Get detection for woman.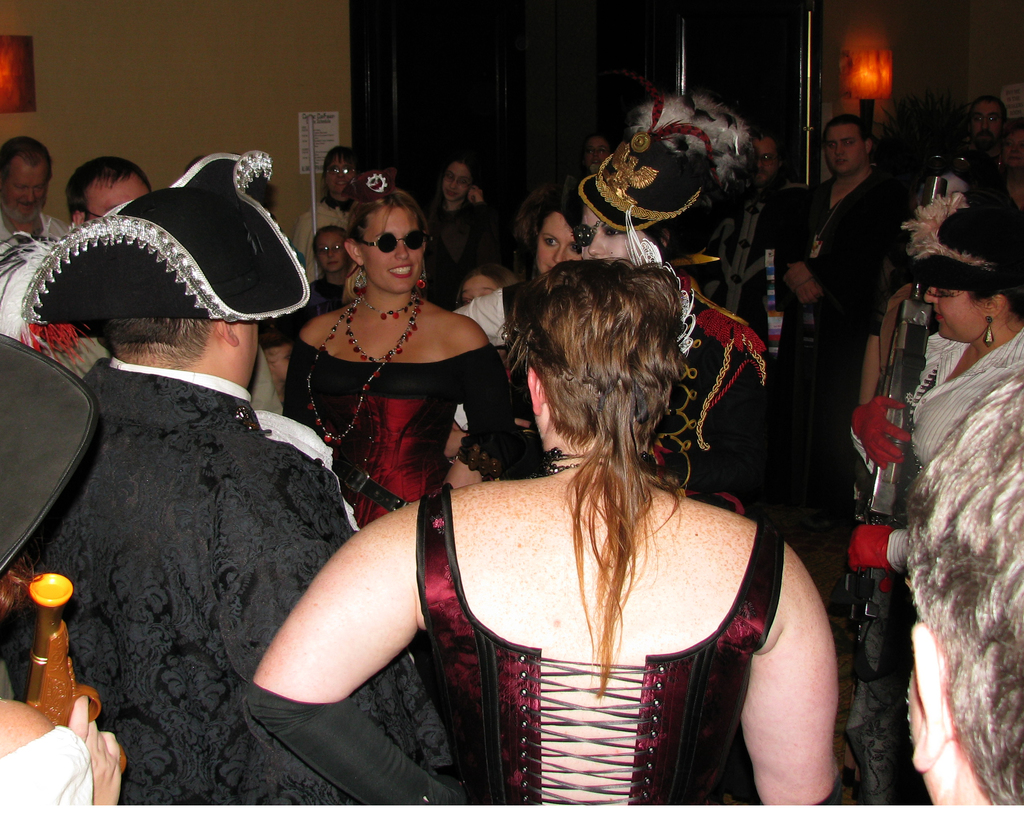
Detection: l=834, t=204, r=1023, b=804.
